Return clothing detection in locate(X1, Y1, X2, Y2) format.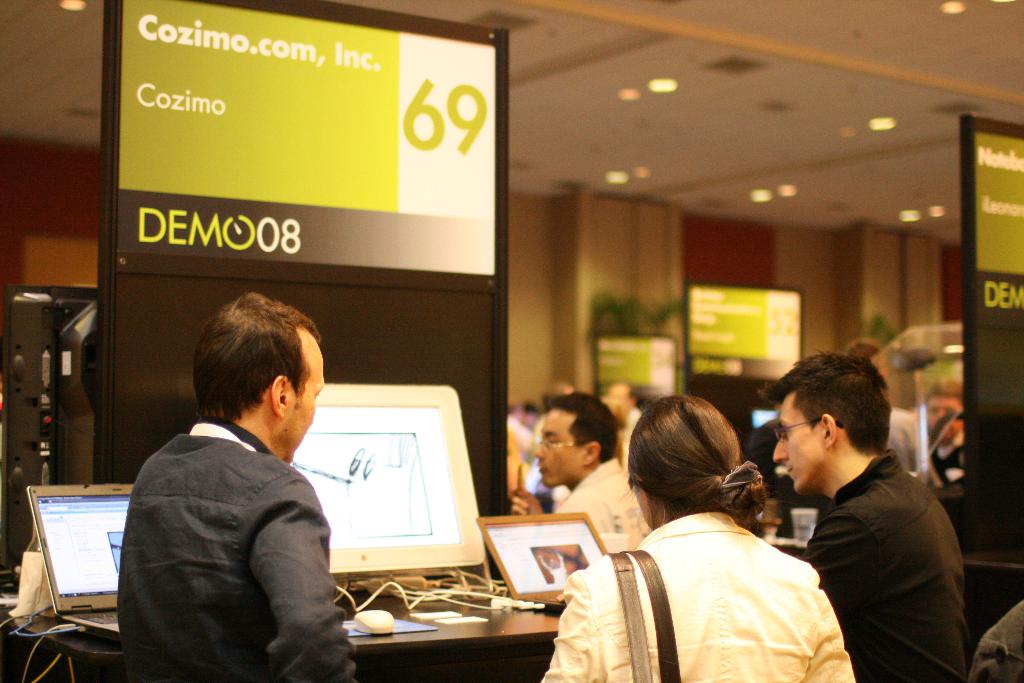
locate(792, 440, 970, 682).
